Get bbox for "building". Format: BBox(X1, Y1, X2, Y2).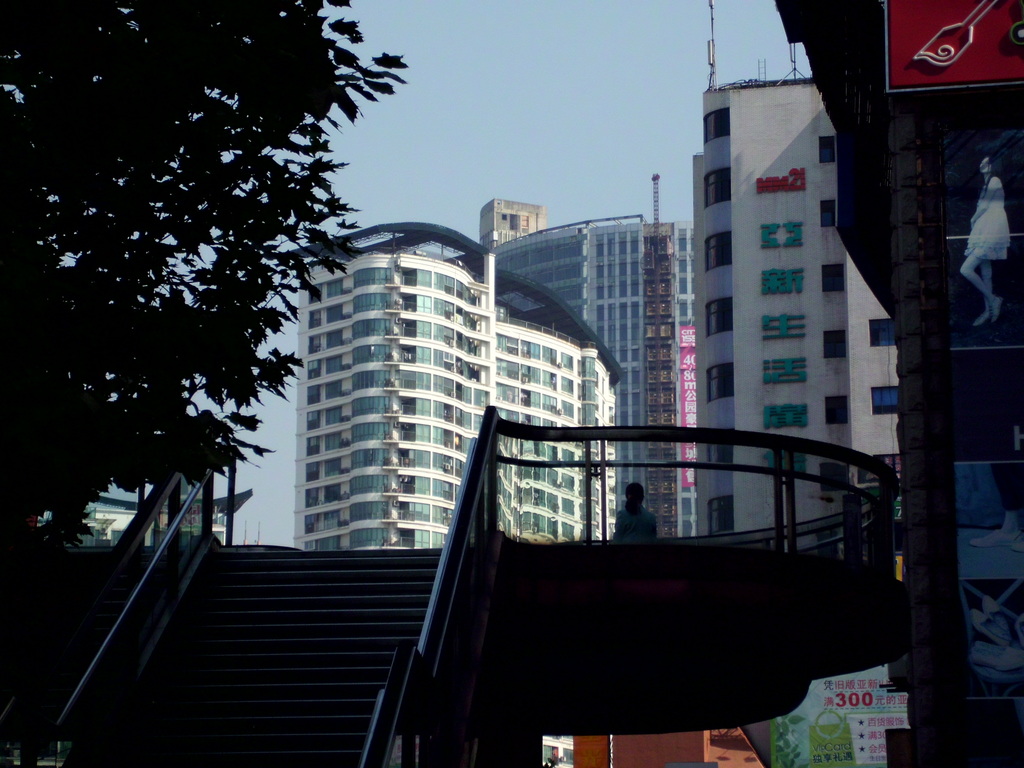
BBox(267, 223, 628, 552).
